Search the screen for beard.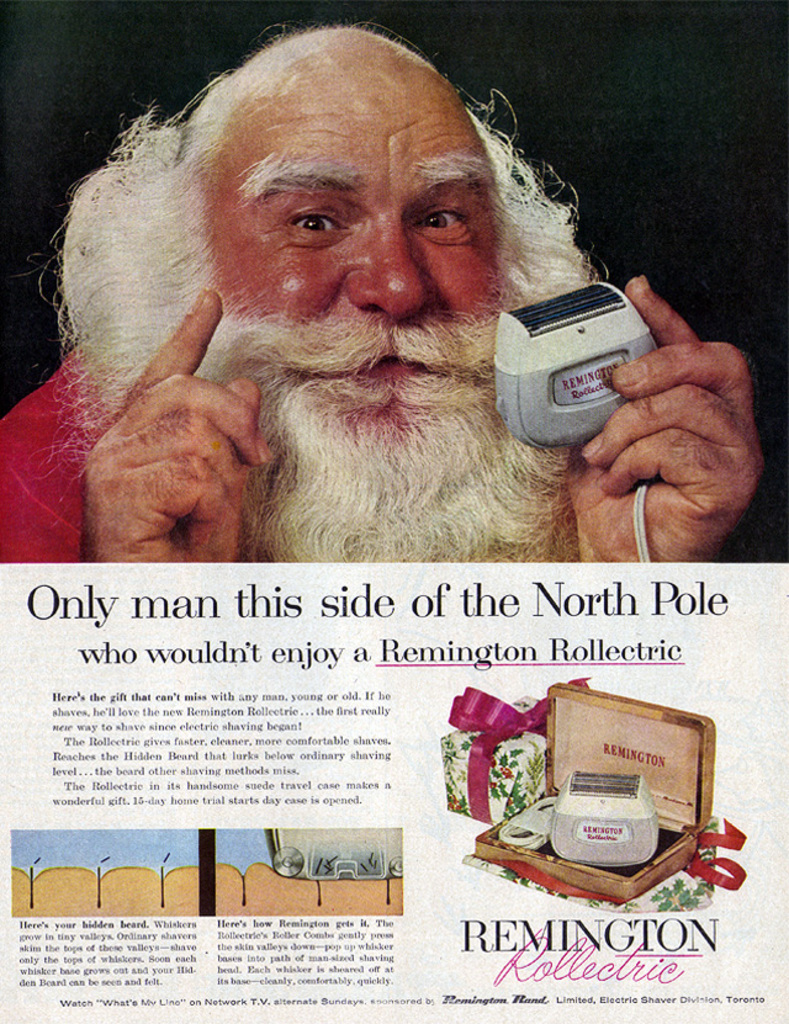
Found at x1=197 y1=177 x2=667 y2=577.
